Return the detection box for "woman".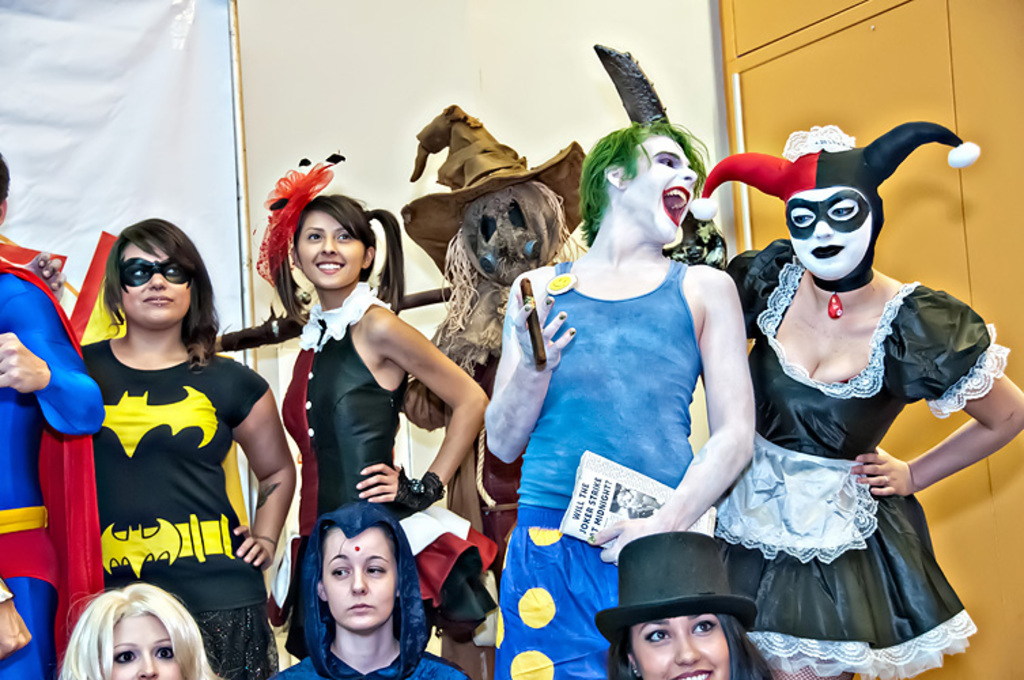
54, 575, 222, 679.
